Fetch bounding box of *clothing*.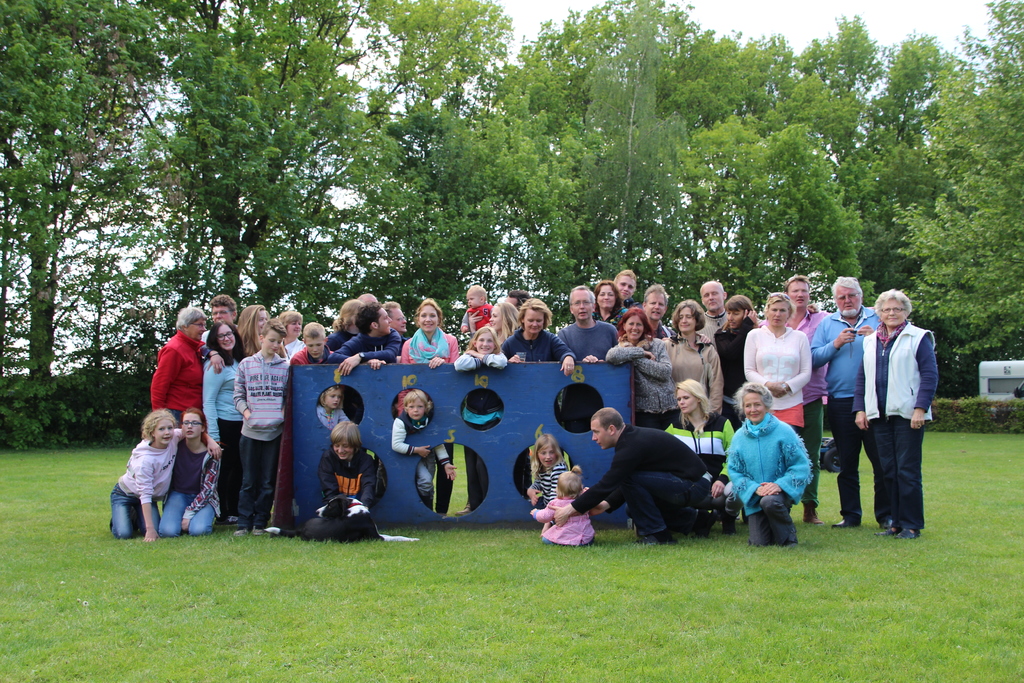
Bbox: bbox=(856, 324, 935, 527).
